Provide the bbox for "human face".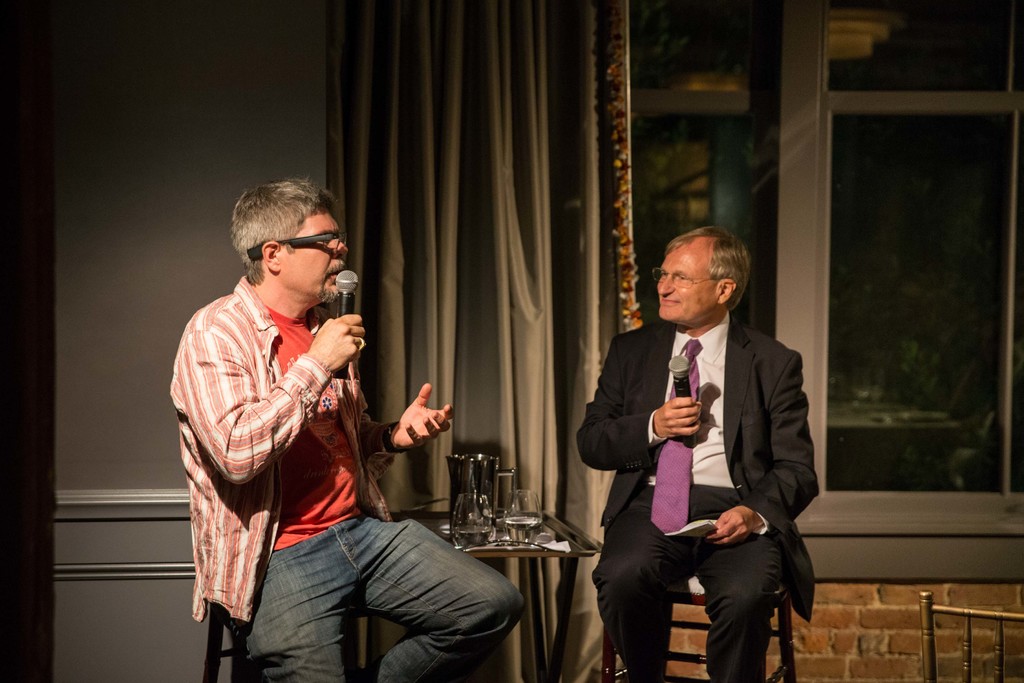
left=282, top=203, right=346, bottom=302.
